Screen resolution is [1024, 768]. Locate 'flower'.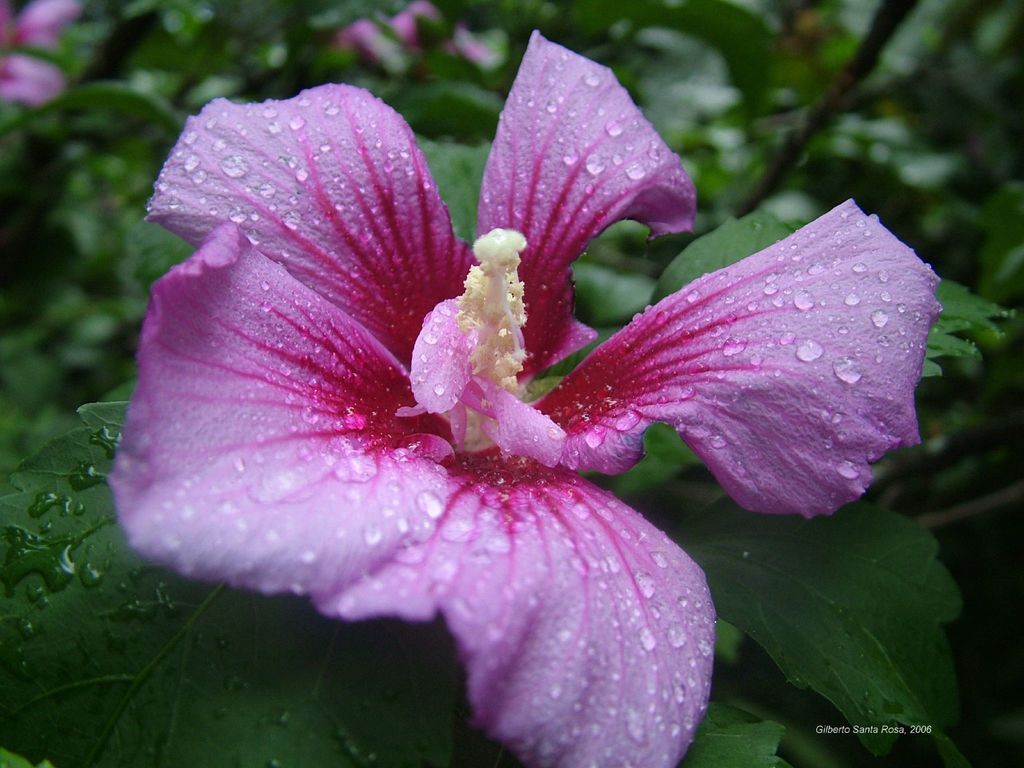
box=[75, 29, 817, 767].
